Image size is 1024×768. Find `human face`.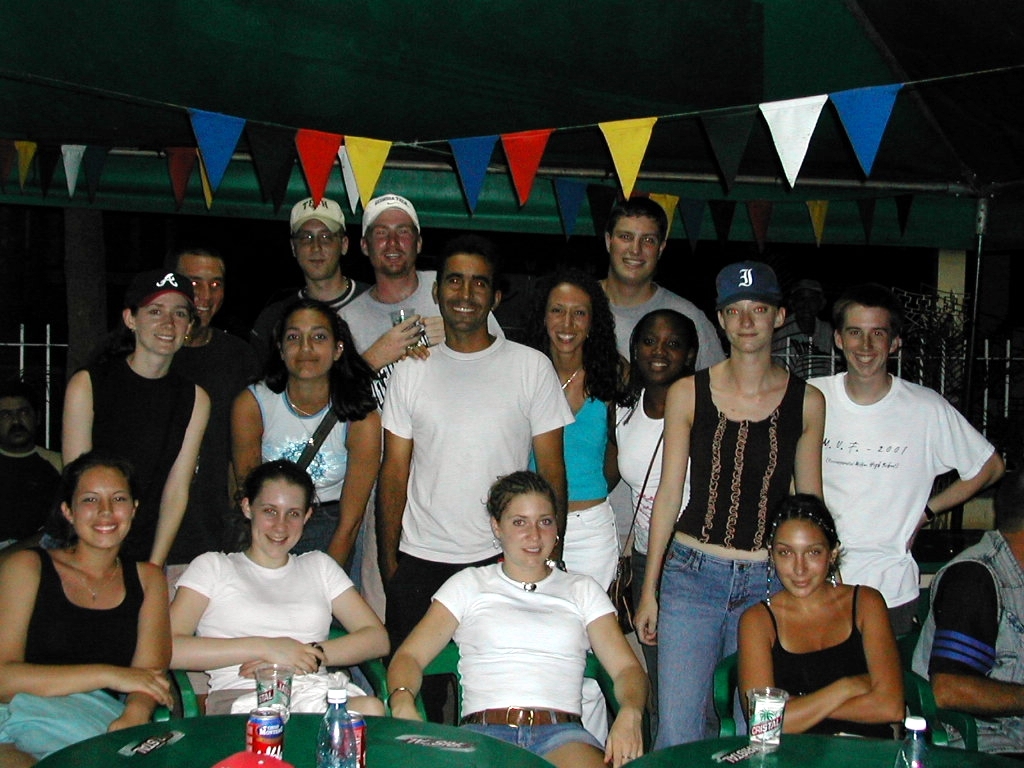
bbox(638, 312, 686, 388).
